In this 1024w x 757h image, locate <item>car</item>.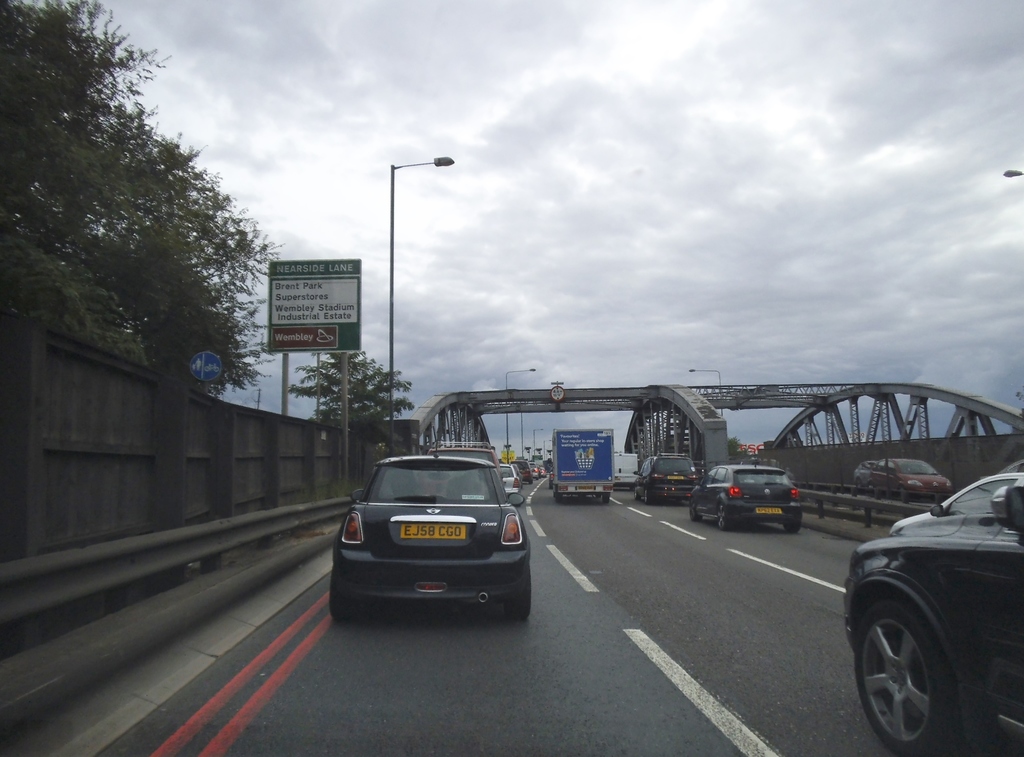
Bounding box: (x1=844, y1=466, x2=1023, y2=750).
